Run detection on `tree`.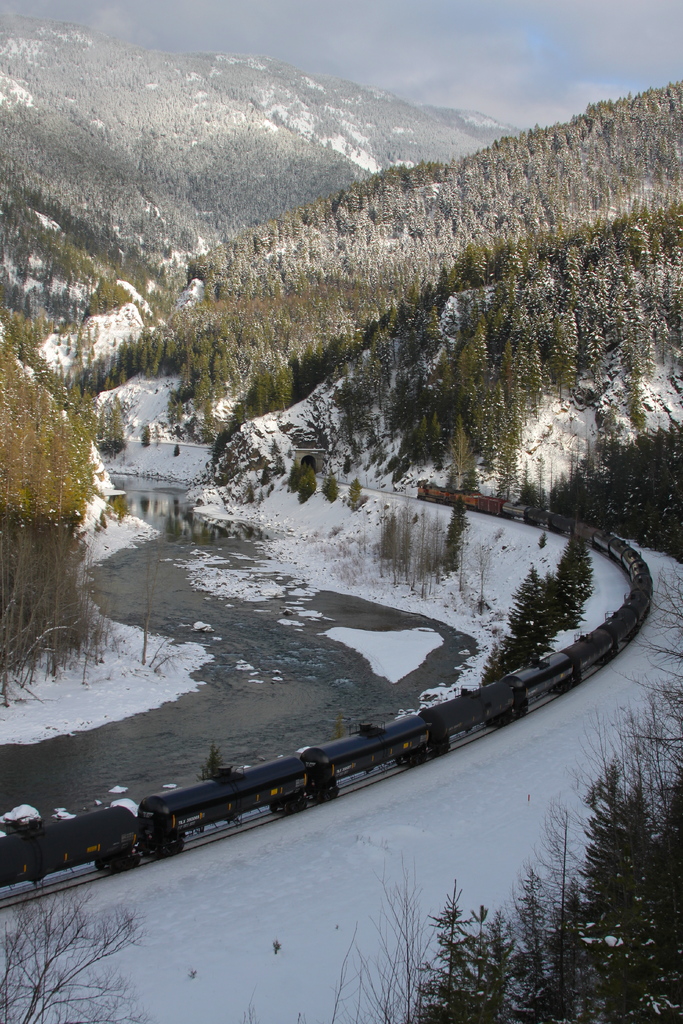
Result: l=442, t=494, r=472, b=567.
